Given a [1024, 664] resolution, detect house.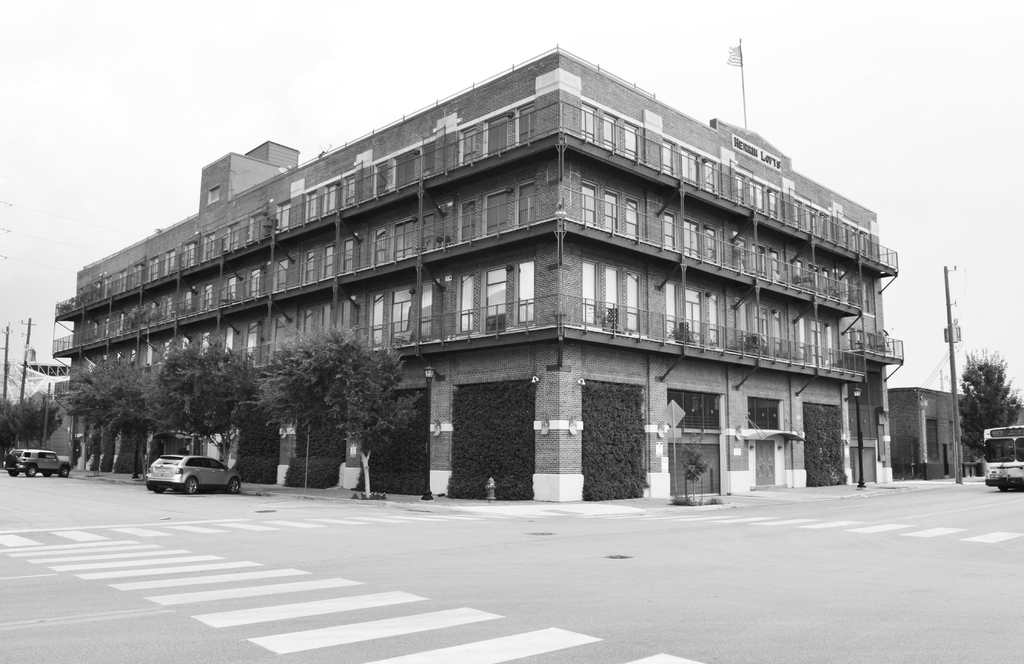
x1=879, y1=384, x2=991, y2=481.
